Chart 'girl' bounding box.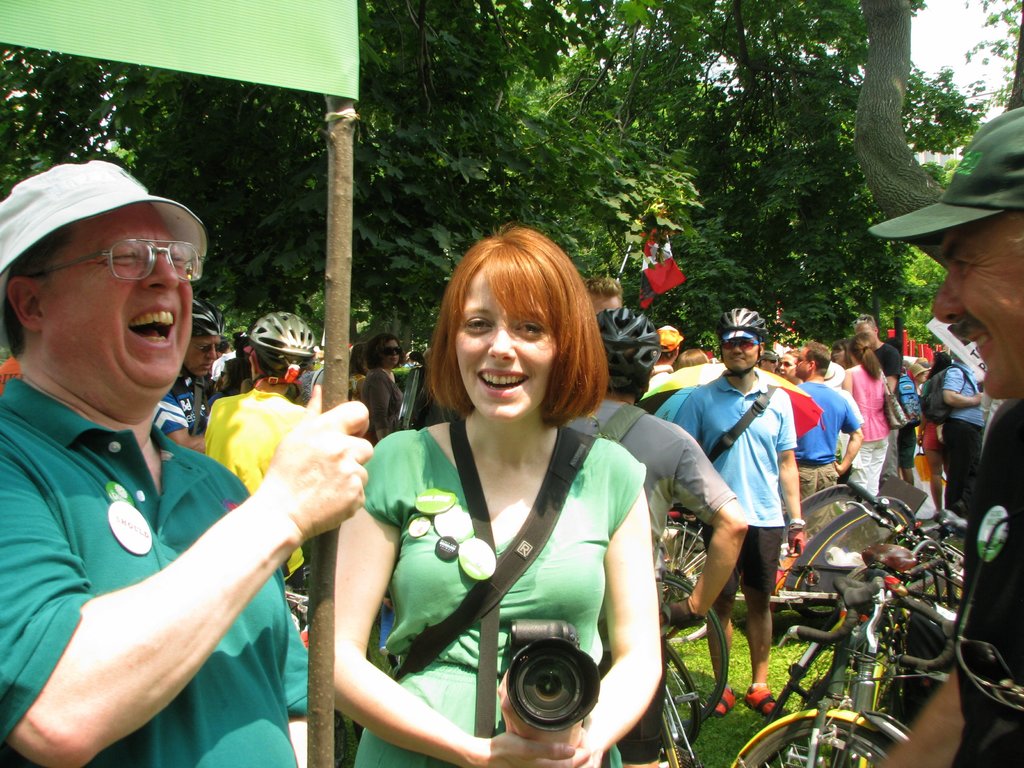
Charted: [x1=325, y1=223, x2=665, y2=767].
